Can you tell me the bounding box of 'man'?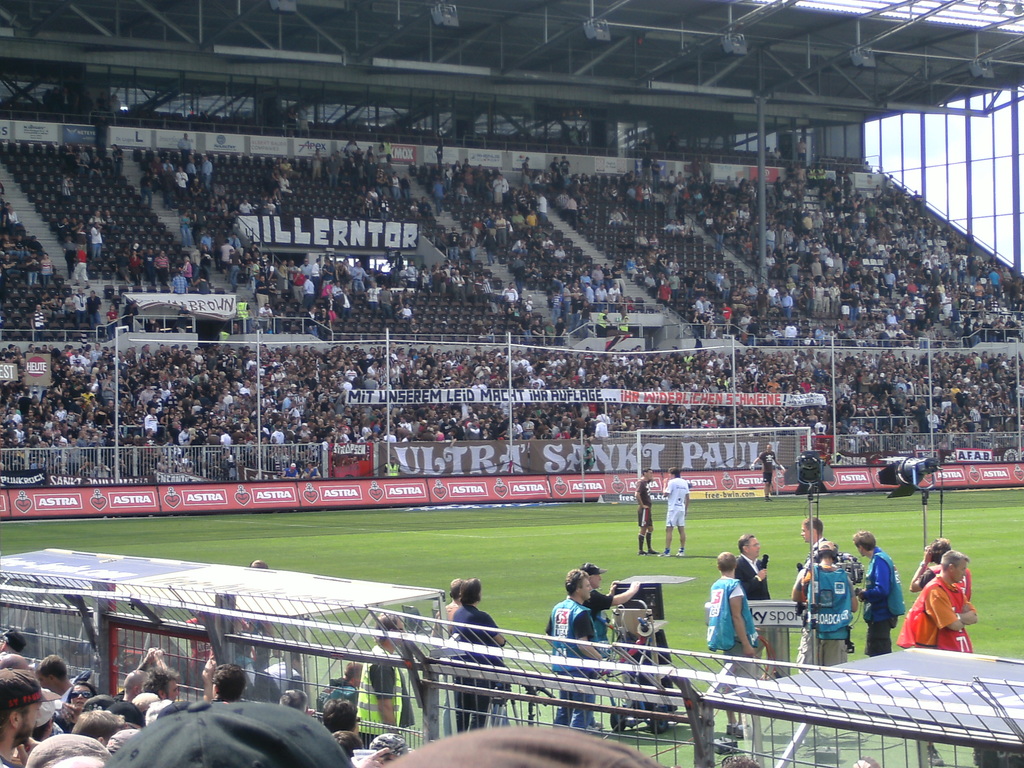
select_region(636, 464, 658, 557).
